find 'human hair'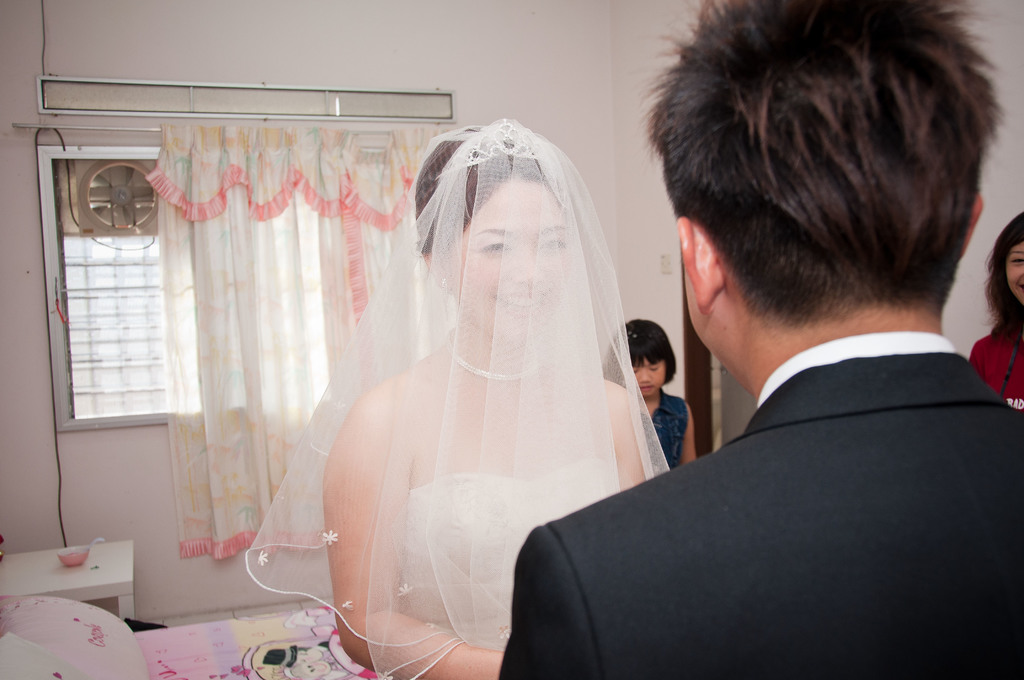
(x1=979, y1=210, x2=1023, y2=354)
